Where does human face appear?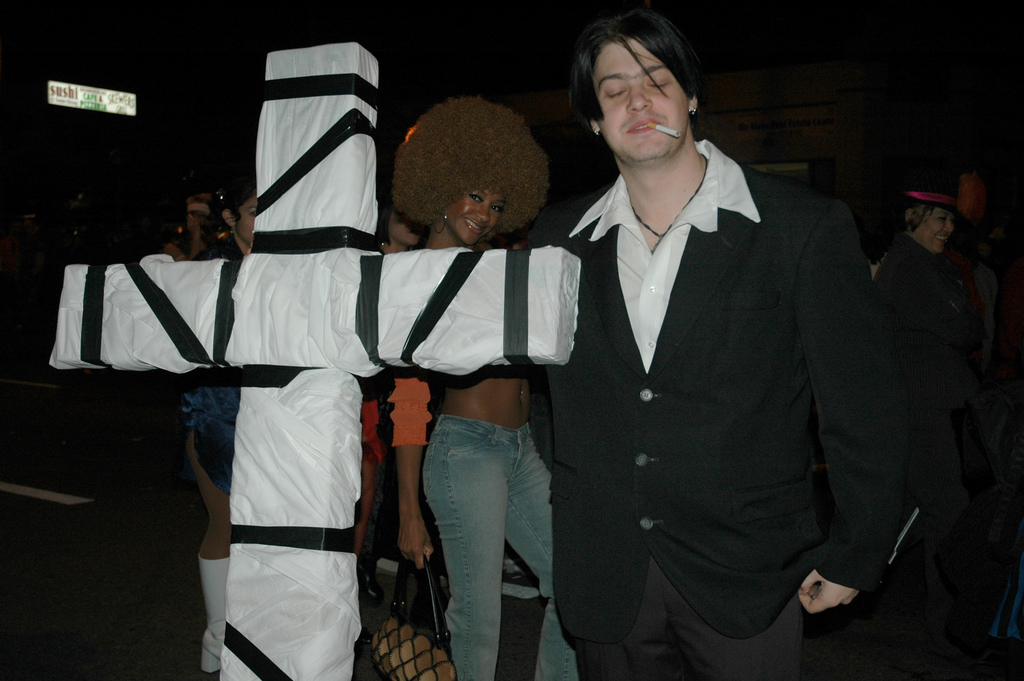
Appears at x1=605, y1=38, x2=680, y2=157.
